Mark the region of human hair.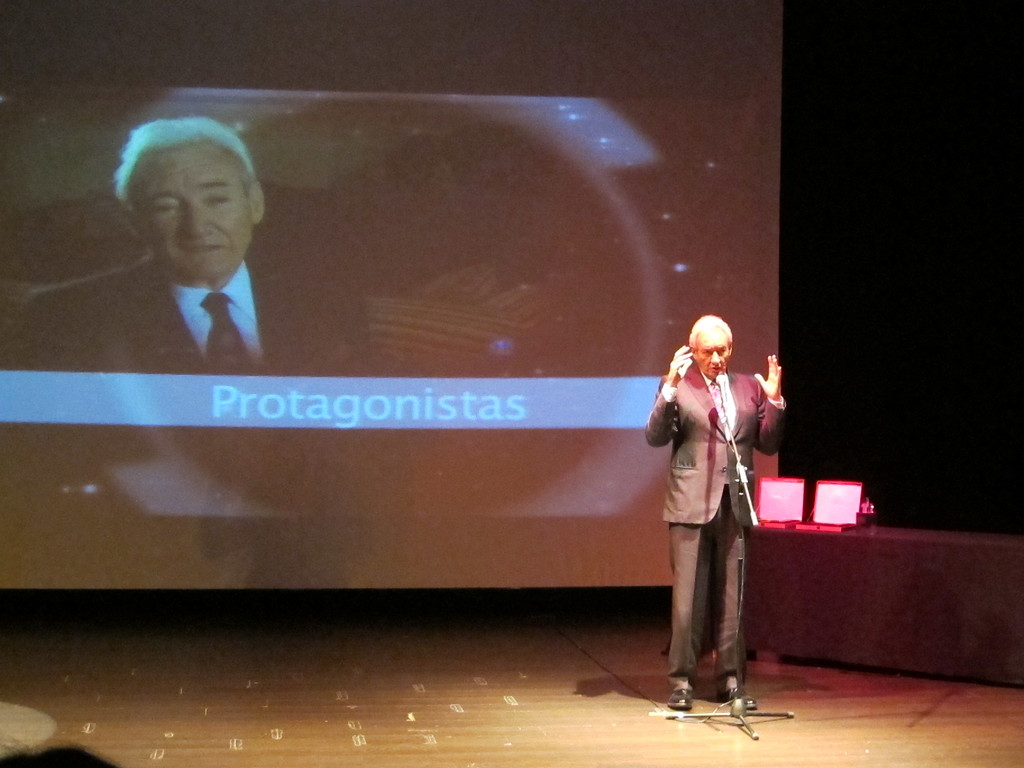
Region: <bbox>113, 114, 266, 214</bbox>.
